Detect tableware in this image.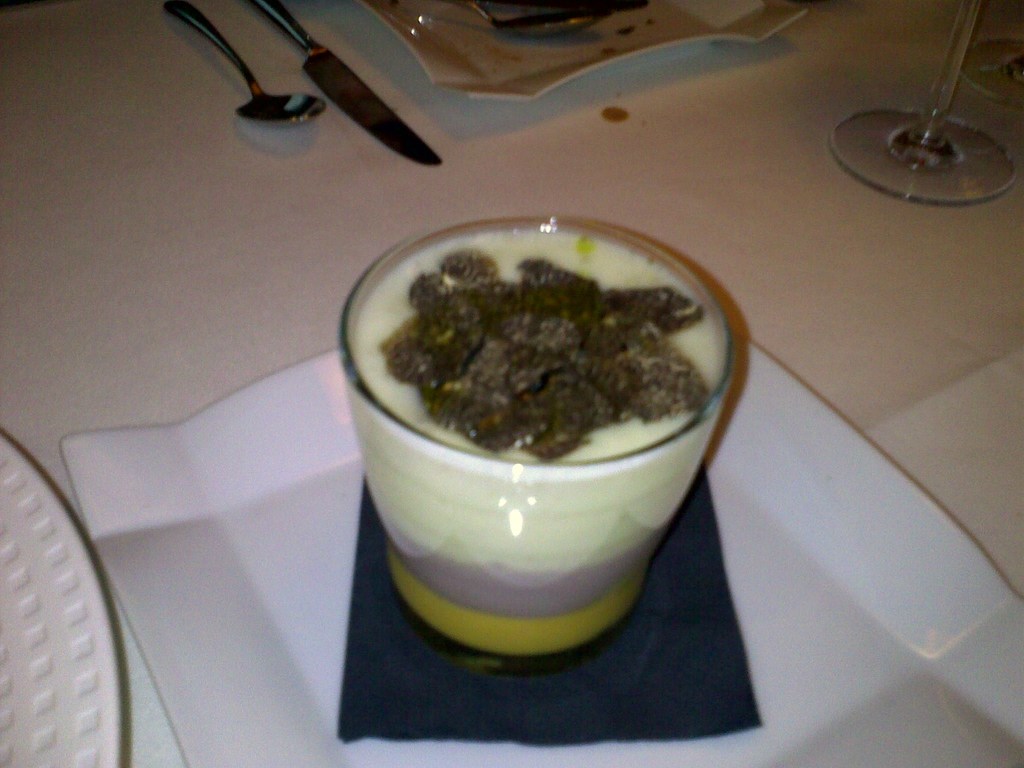
Detection: detection(0, 420, 128, 767).
